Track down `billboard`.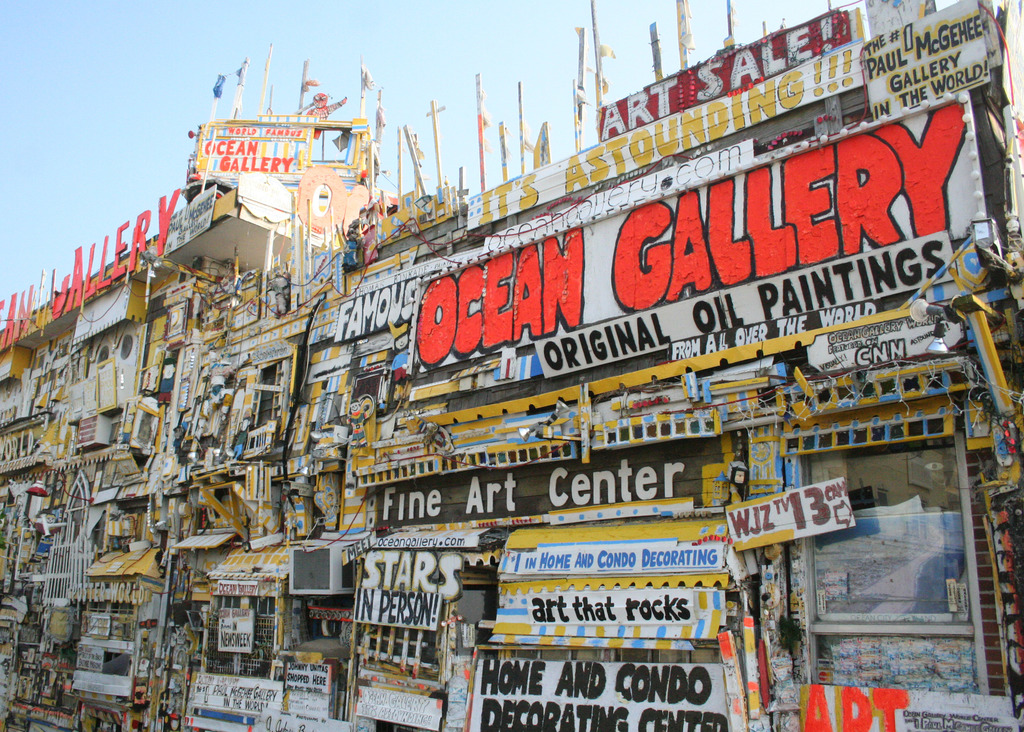
Tracked to (left=191, top=118, right=314, bottom=178).
